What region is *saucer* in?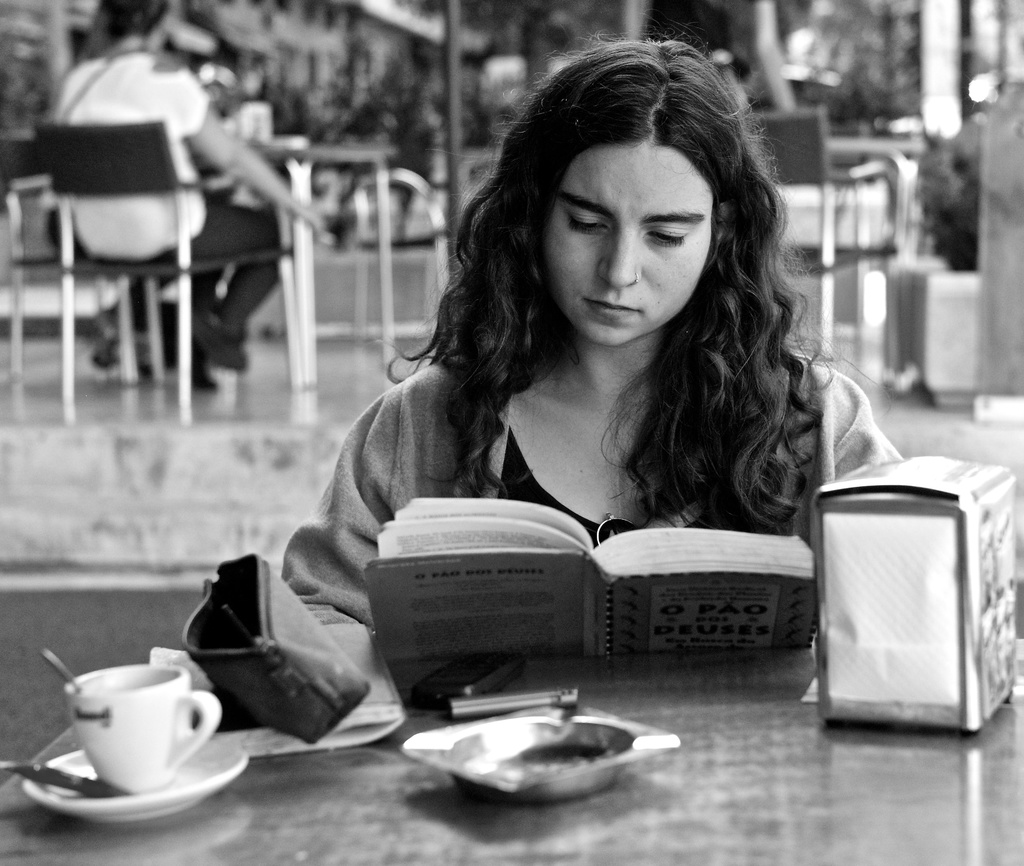
[x1=17, y1=746, x2=243, y2=814].
